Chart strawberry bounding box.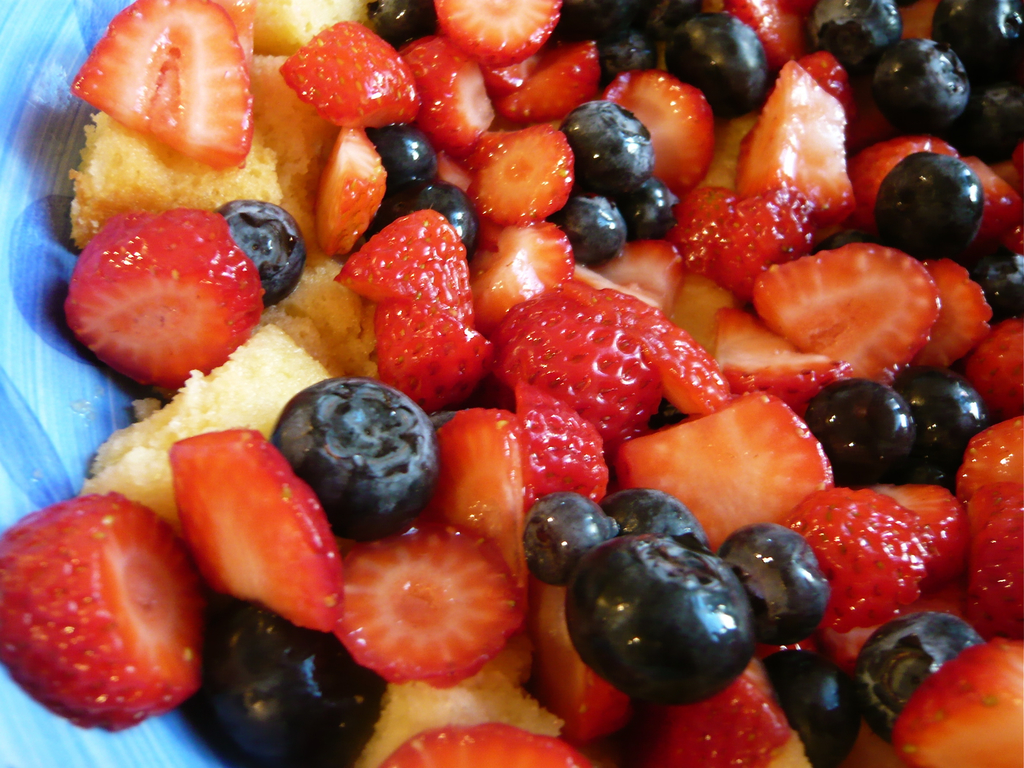
Charted: [x1=608, y1=383, x2=837, y2=553].
